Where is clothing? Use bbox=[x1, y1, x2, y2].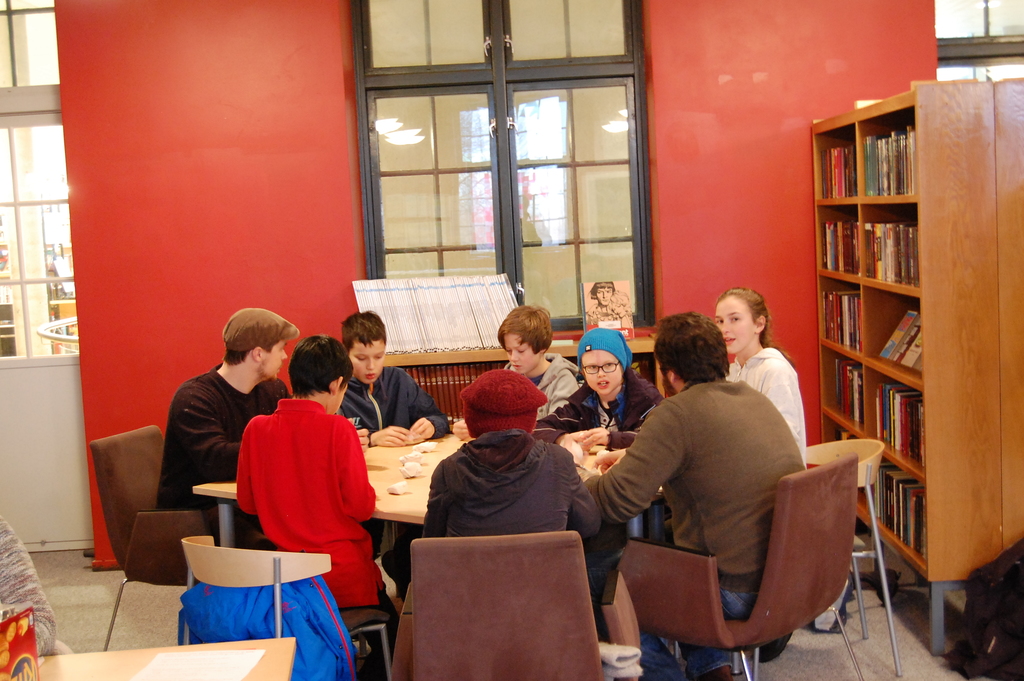
bbox=[584, 370, 808, 680].
